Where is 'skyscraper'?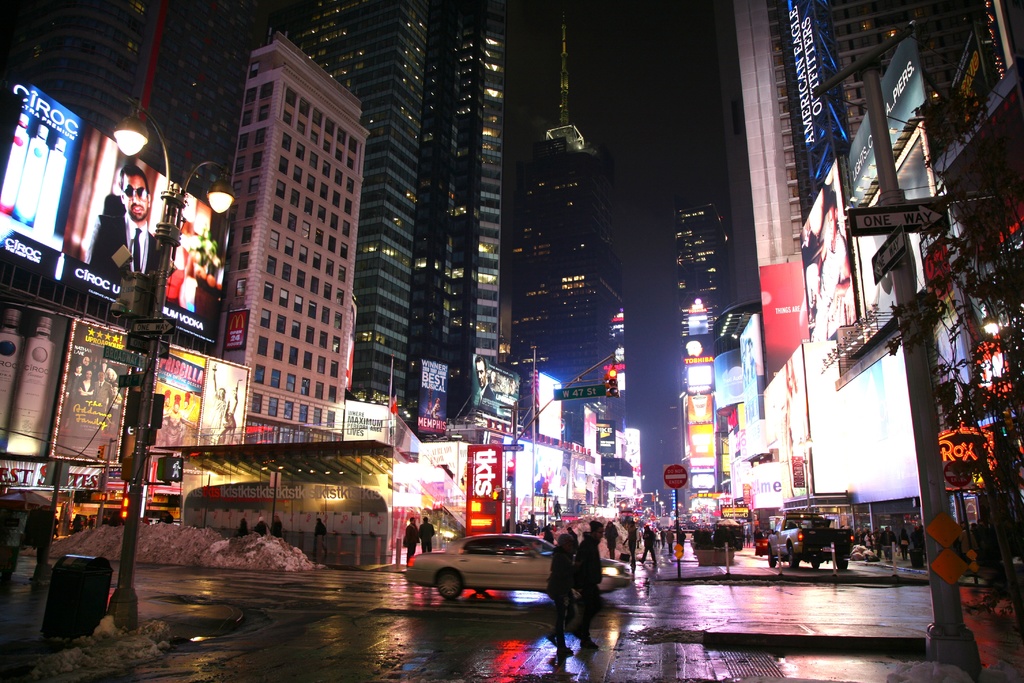
left=286, top=0, right=425, bottom=406.
